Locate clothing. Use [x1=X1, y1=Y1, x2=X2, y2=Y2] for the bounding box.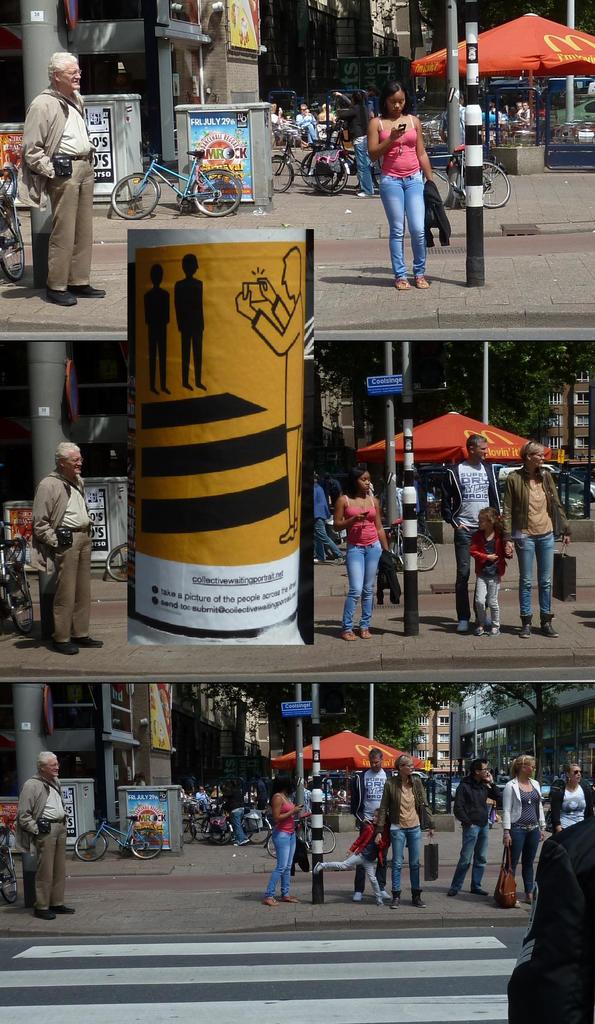
[x1=339, y1=790, x2=345, y2=802].
